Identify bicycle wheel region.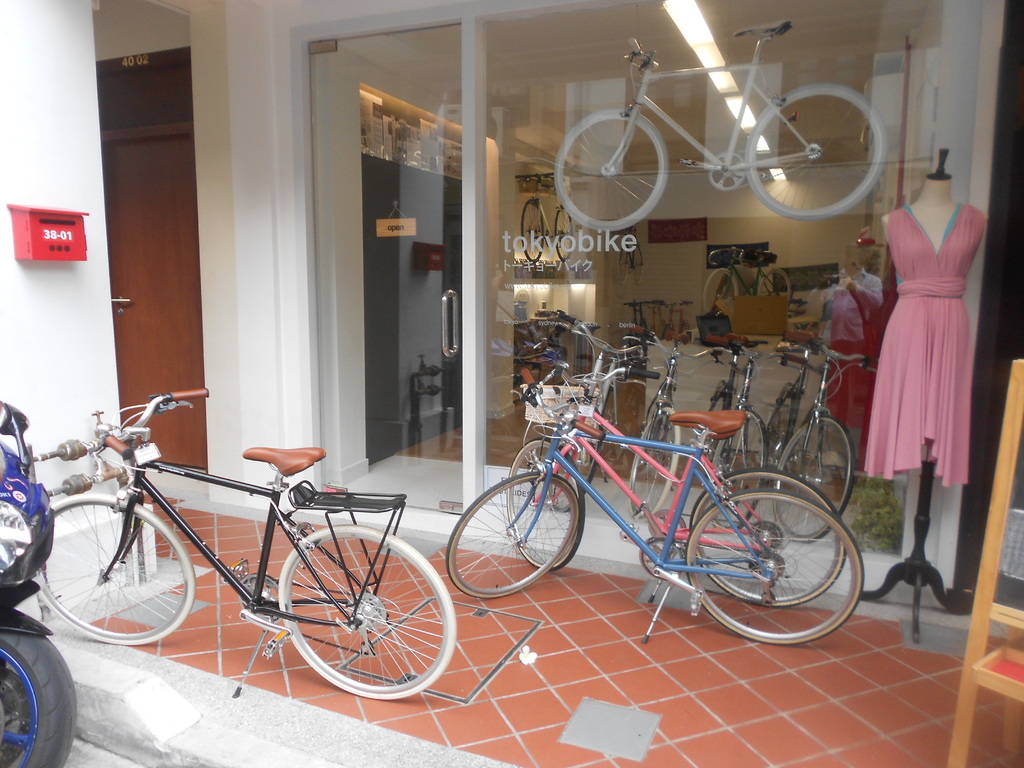
Region: select_region(691, 465, 845, 610).
